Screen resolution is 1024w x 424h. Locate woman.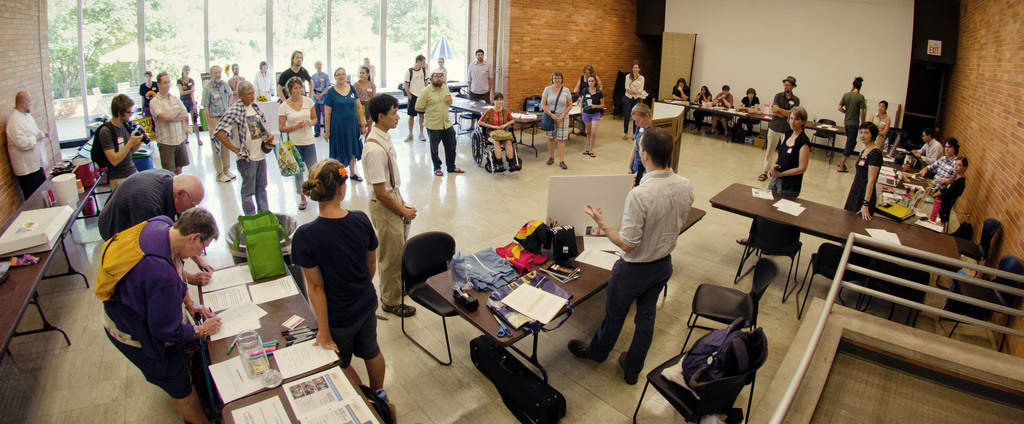
{"x1": 584, "y1": 77, "x2": 599, "y2": 158}.
